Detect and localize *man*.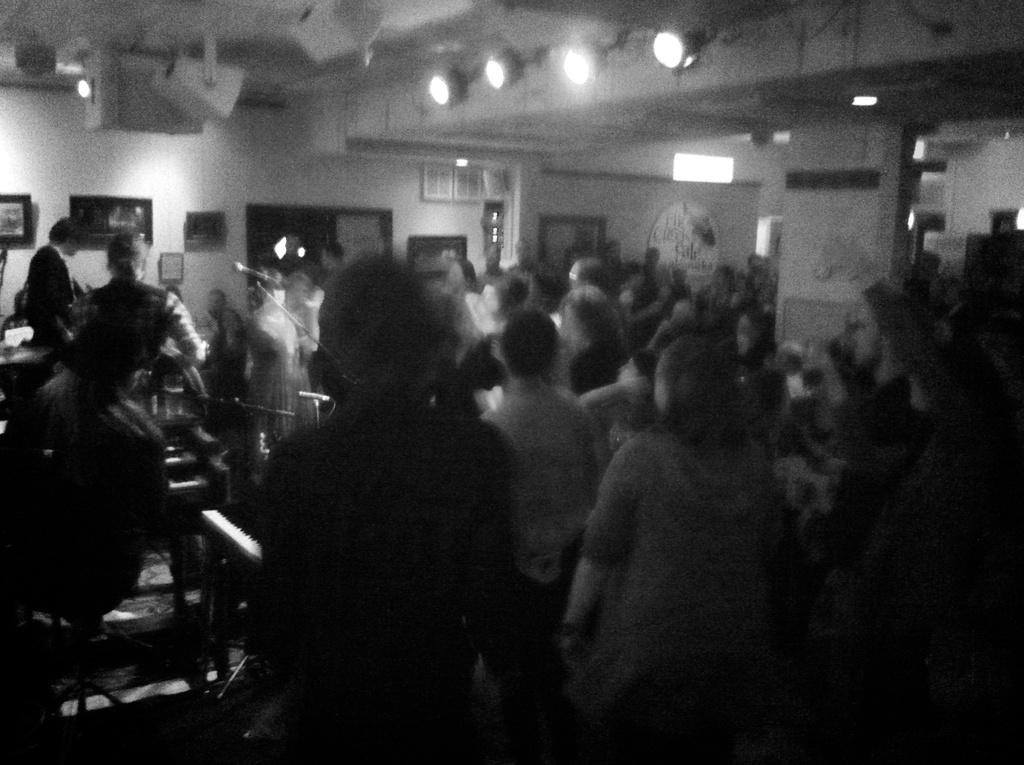
Localized at x1=470, y1=319, x2=609, y2=764.
